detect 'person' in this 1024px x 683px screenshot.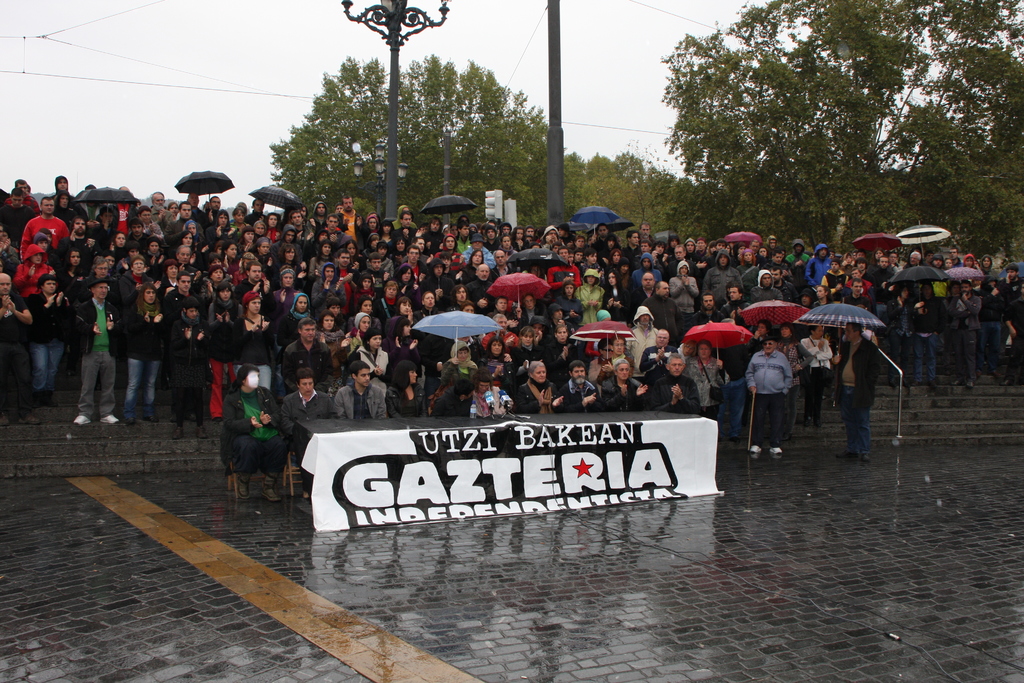
Detection: locate(447, 383, 468, 411).
